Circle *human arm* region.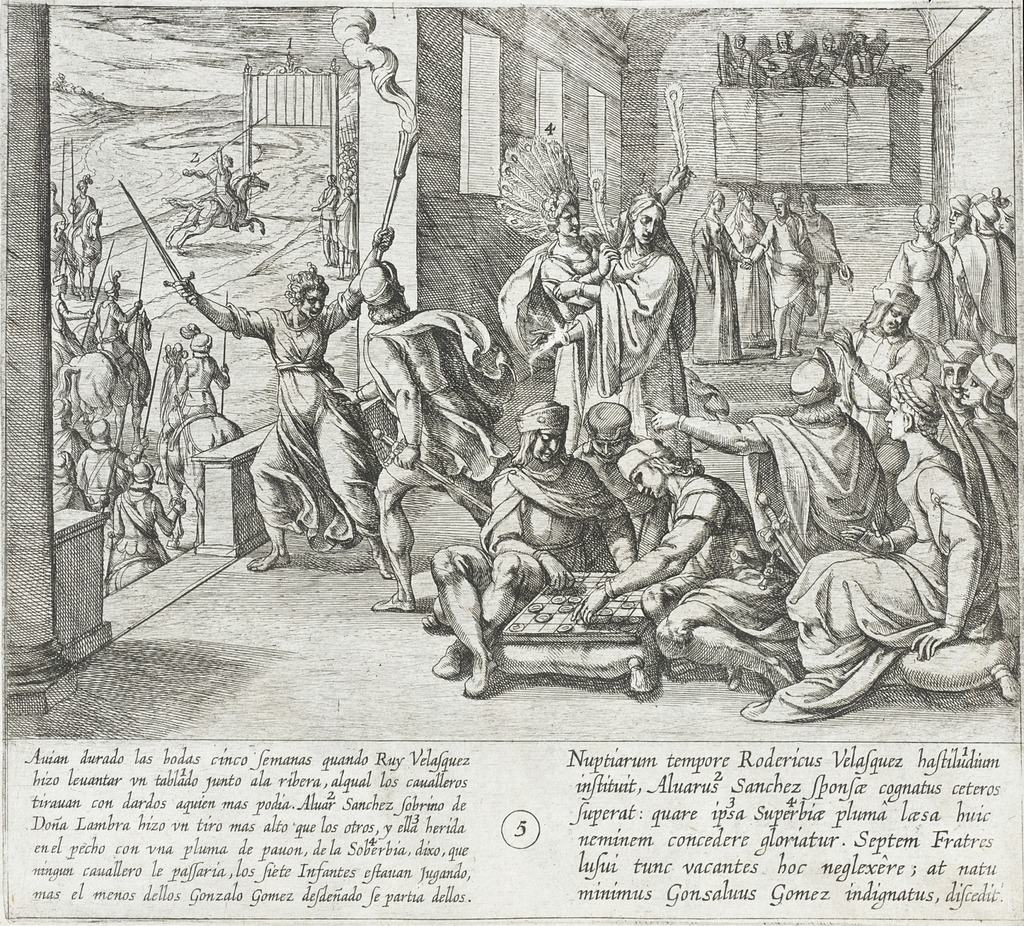
Region: <box>824,325,925,403</box>.
